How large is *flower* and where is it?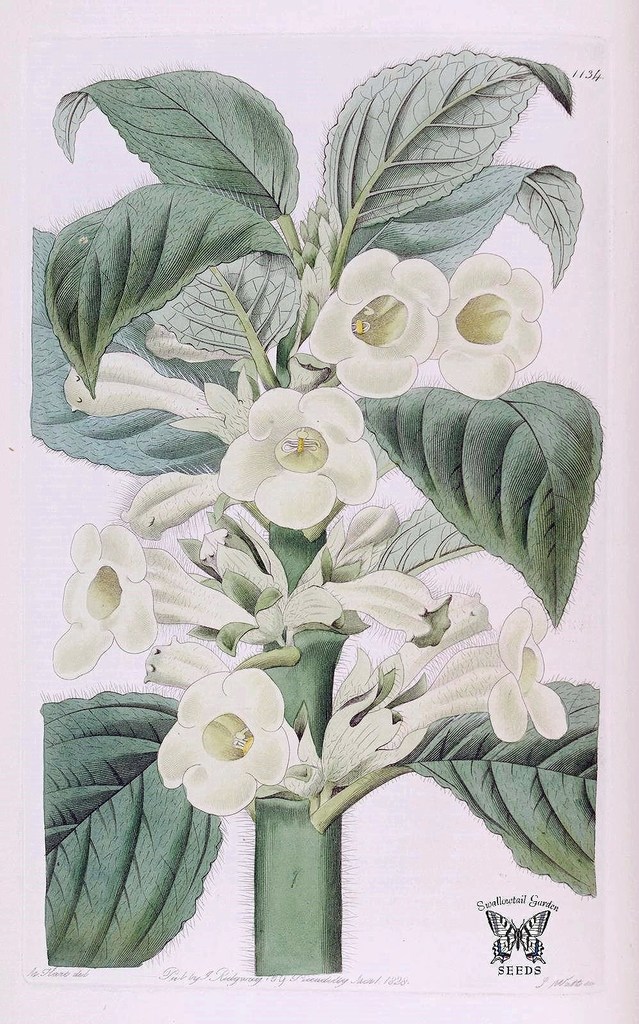
Bounding box: x1=300, y1=251, x2=453, y2=394.
